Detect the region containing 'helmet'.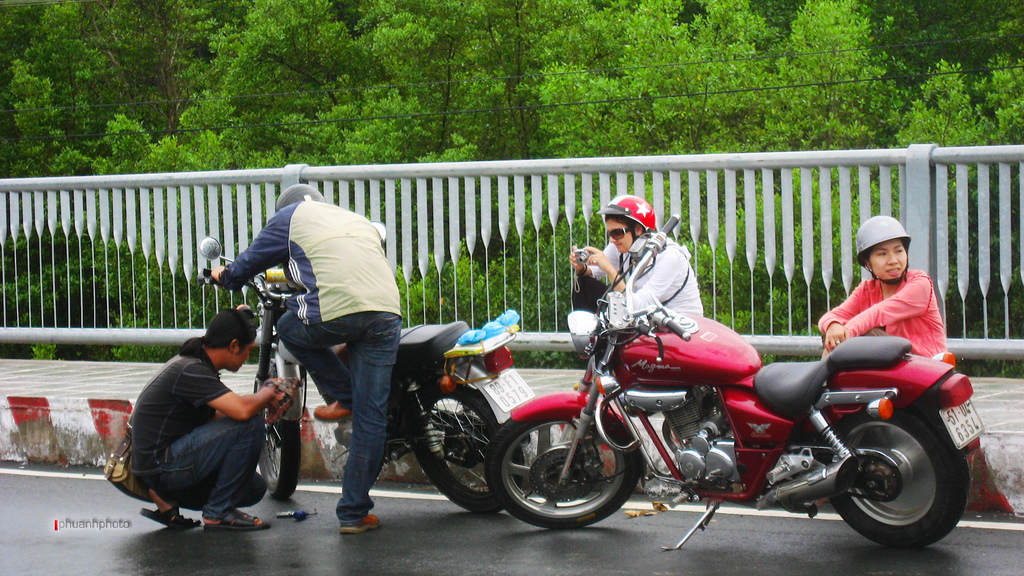
{"x1": 272, "y1": 180, "x2": 323, "y2": 208}.
